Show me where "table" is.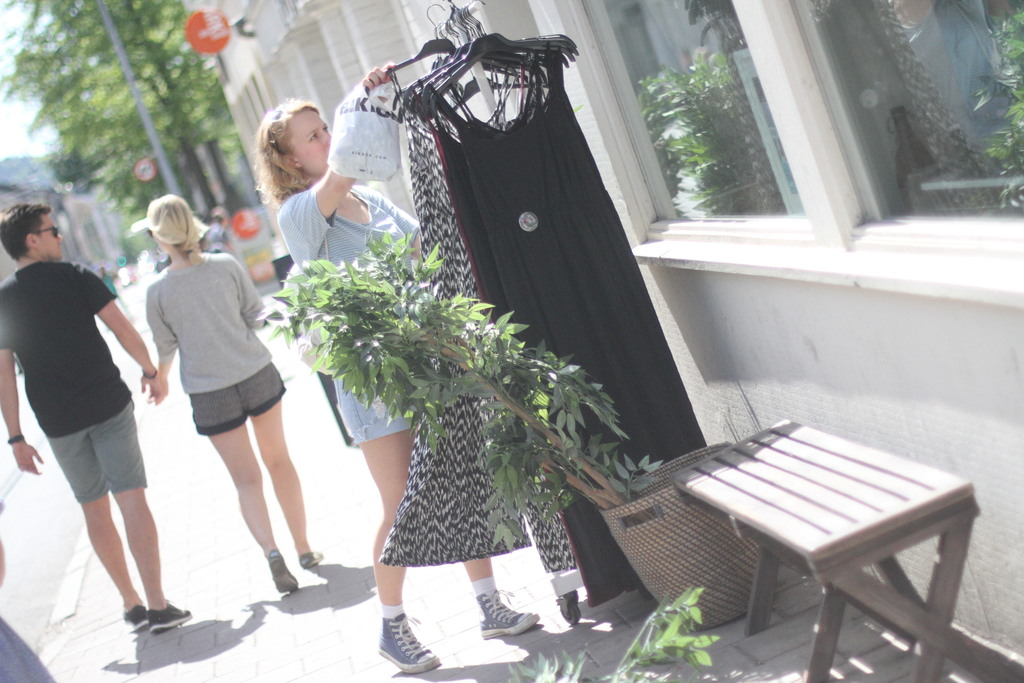
"table" is at 676/415/1023/682.
